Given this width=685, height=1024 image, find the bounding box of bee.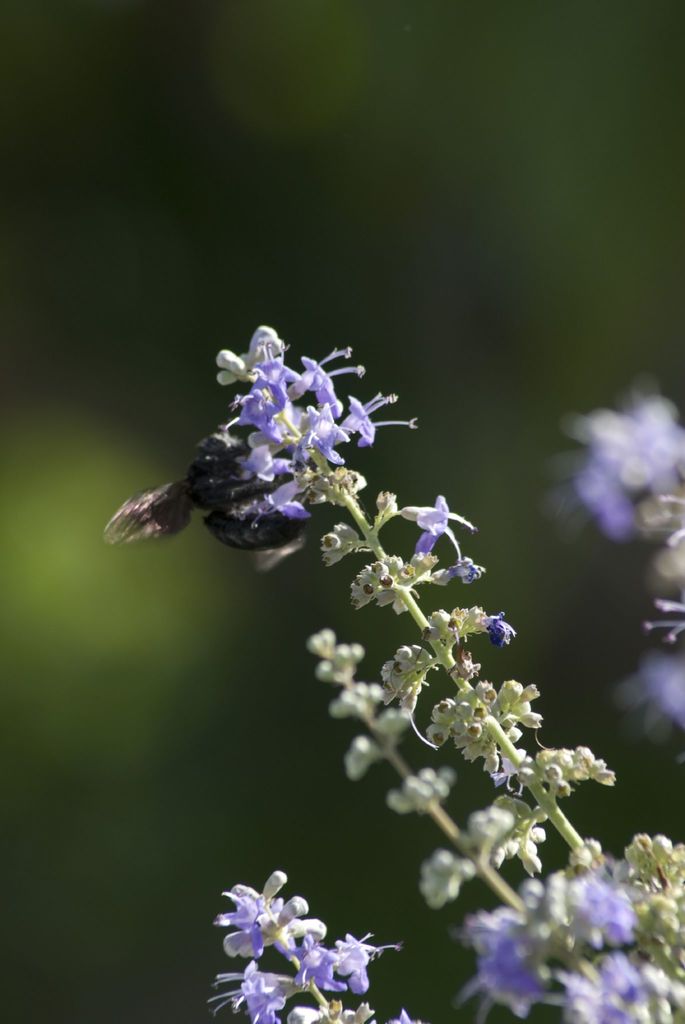
detection(103, 421, 343, 563).
